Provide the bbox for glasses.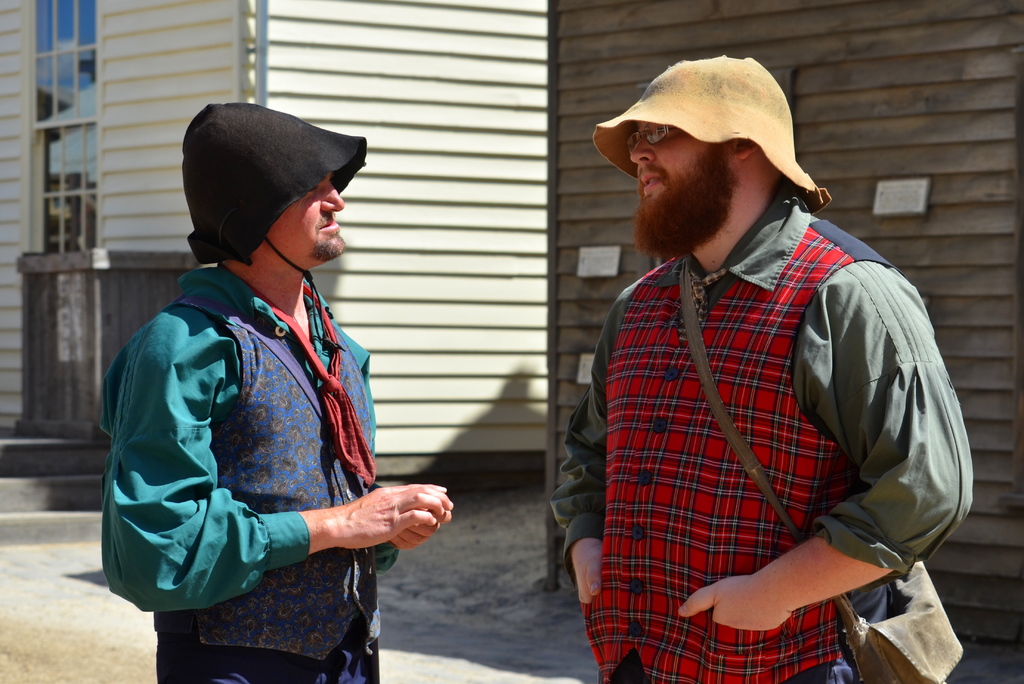
left=621, top=123, right=677, bottom=147.
